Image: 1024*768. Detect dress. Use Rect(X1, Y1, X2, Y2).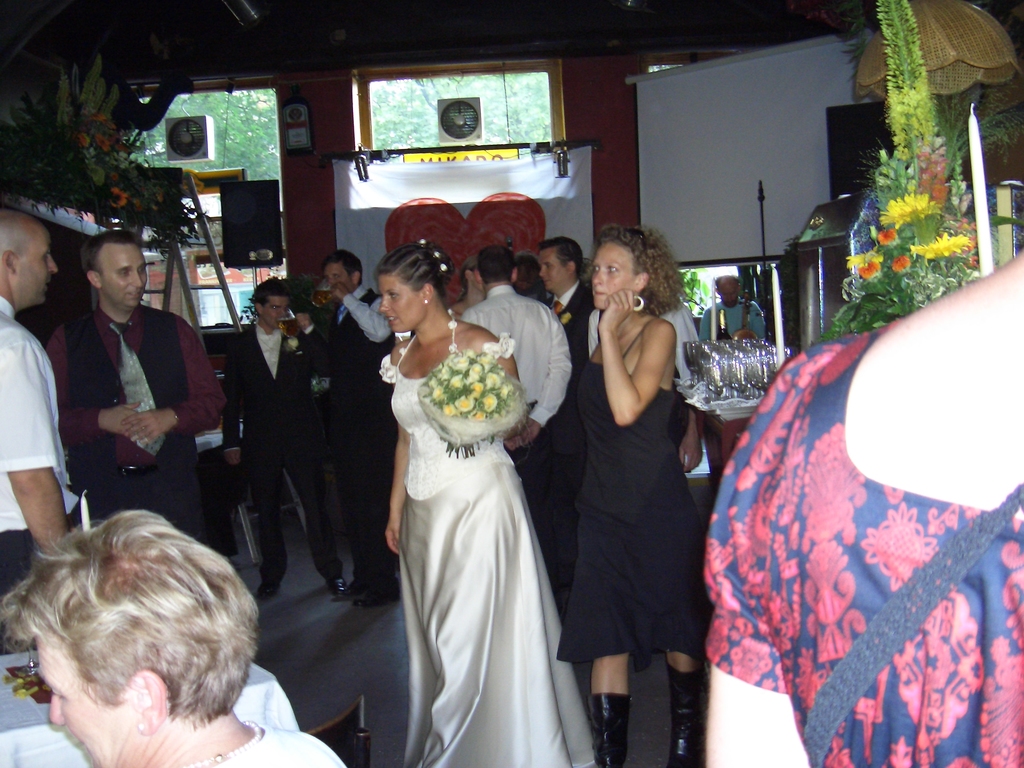
Rect(374, 308, 596, 767).
